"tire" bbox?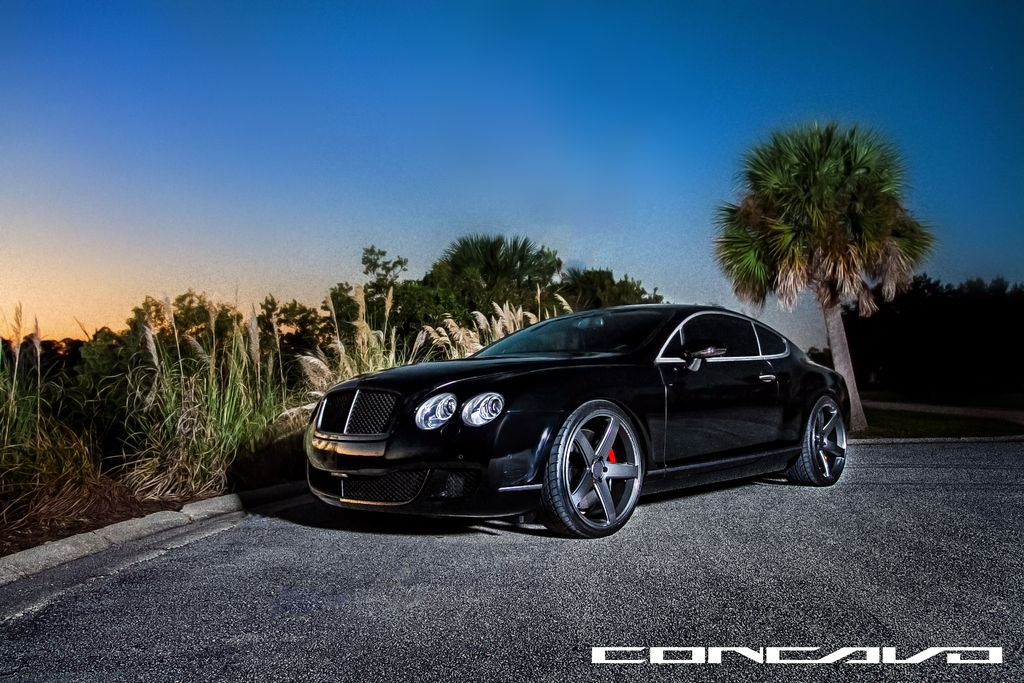
region(540, 403, 652, 545)
